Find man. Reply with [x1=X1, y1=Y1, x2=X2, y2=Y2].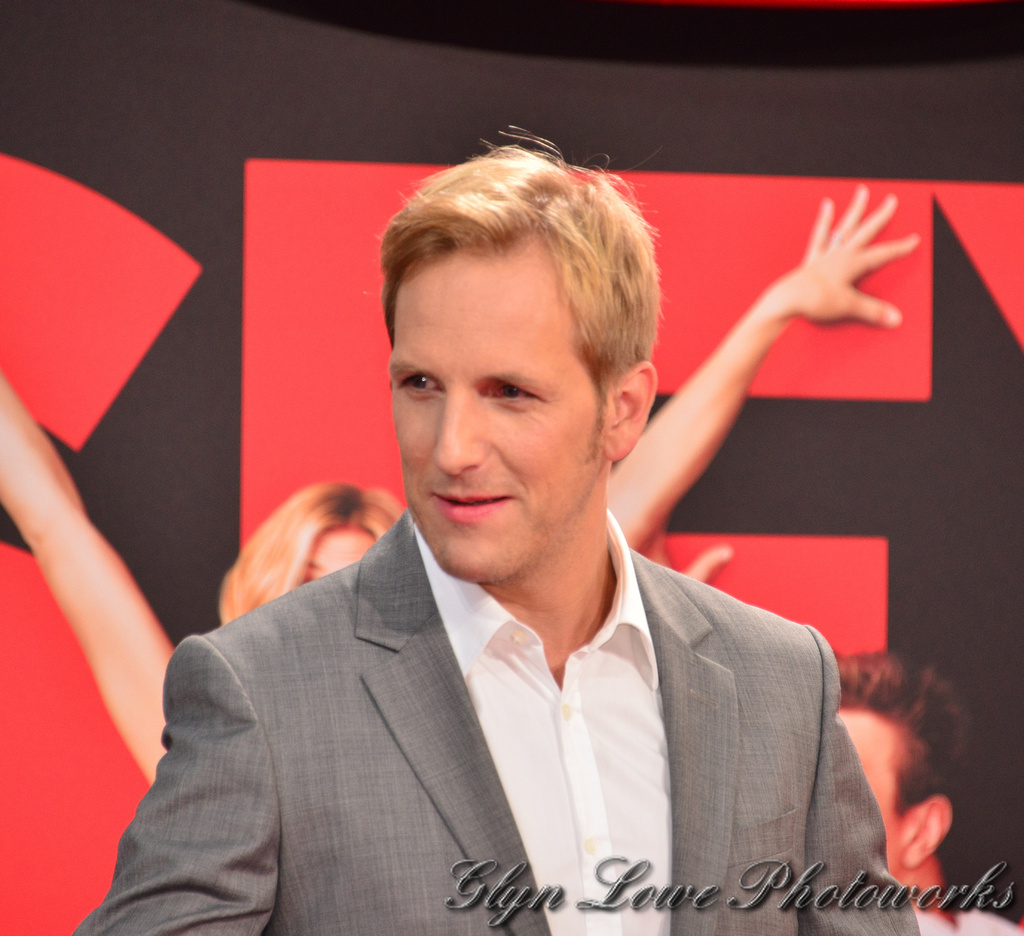
[x1=832, y1=650, x2=1016, y2=935].
